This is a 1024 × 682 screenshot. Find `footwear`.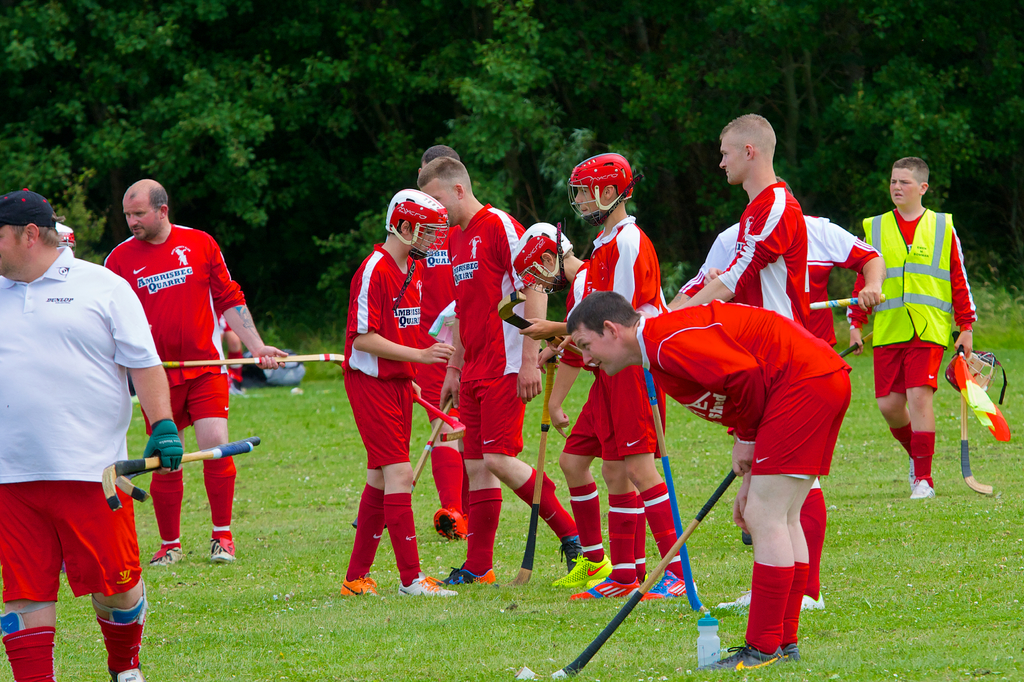
Bounding box: [914,475,935,500].
